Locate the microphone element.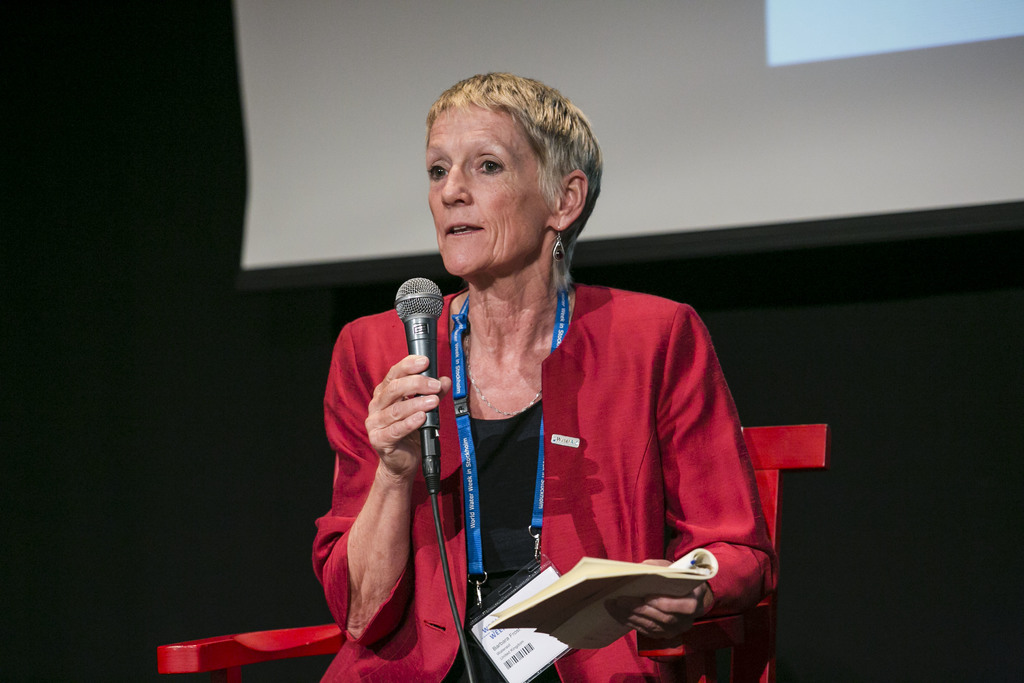
Element bbox: locate(388, 273, 452, 496).
